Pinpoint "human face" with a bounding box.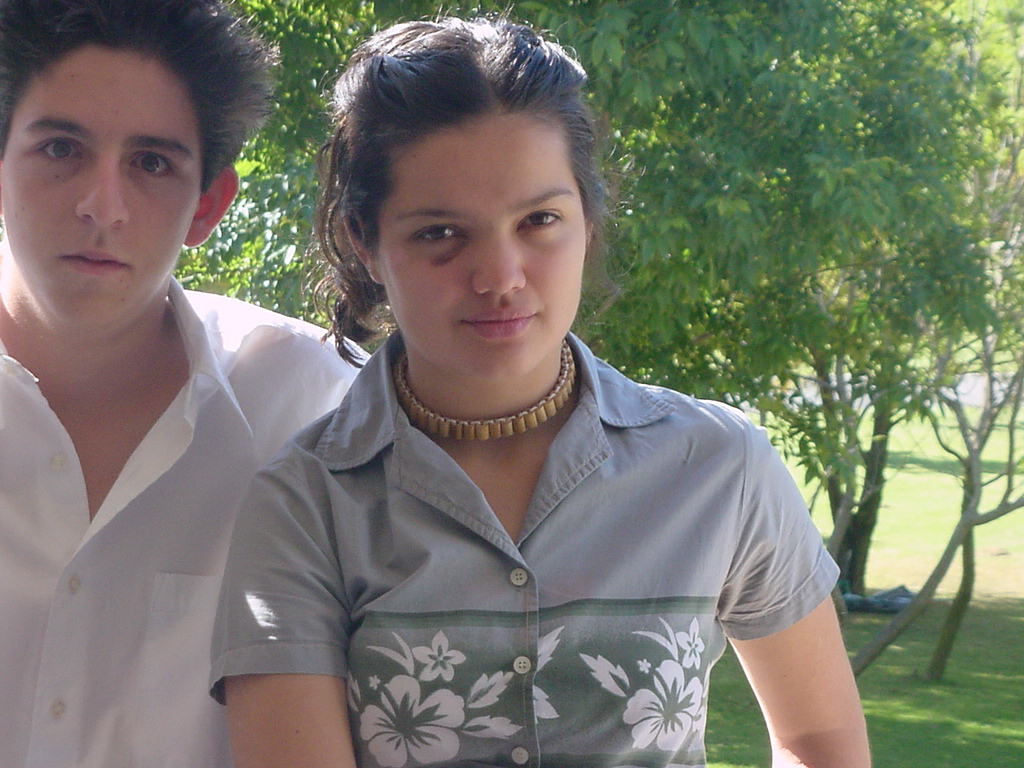
(left=6, top=51, right=205, bottom=325).
